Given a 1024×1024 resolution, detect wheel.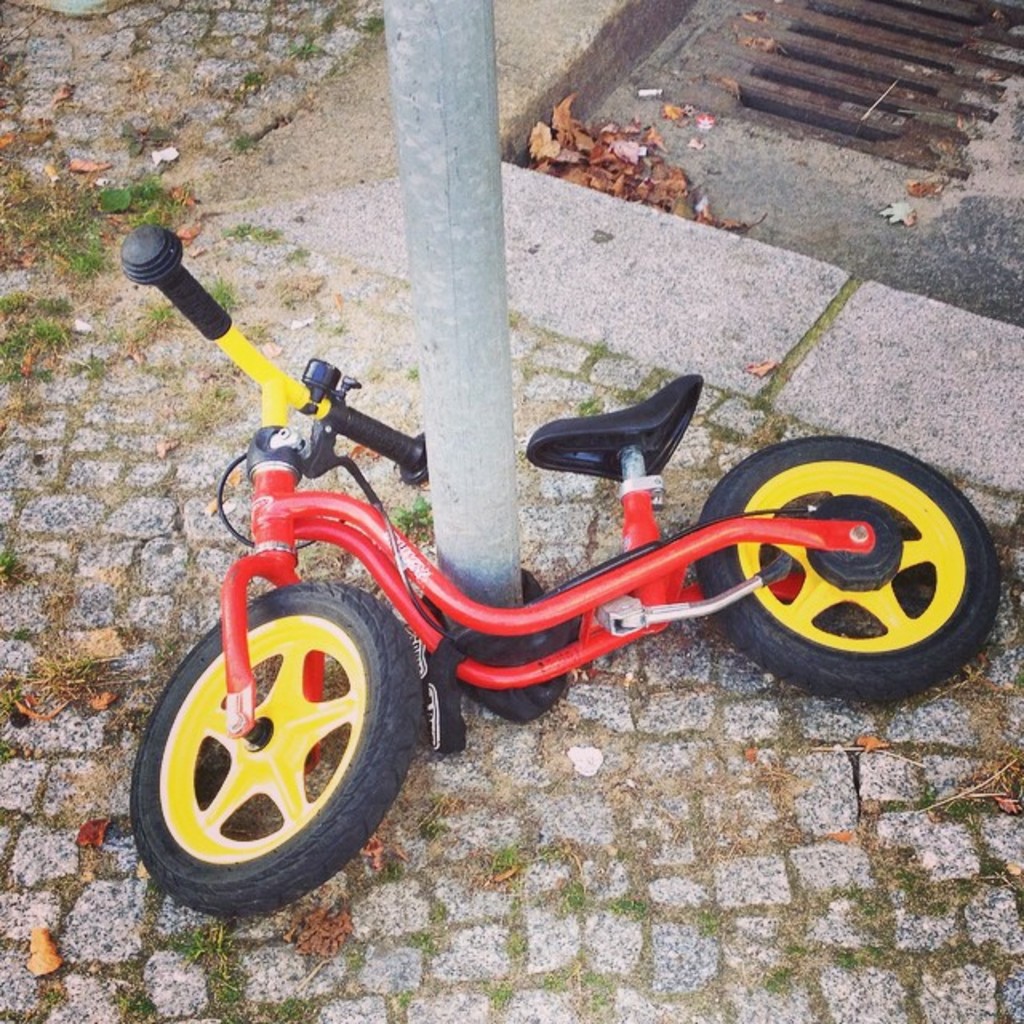
134 563 419 915.
